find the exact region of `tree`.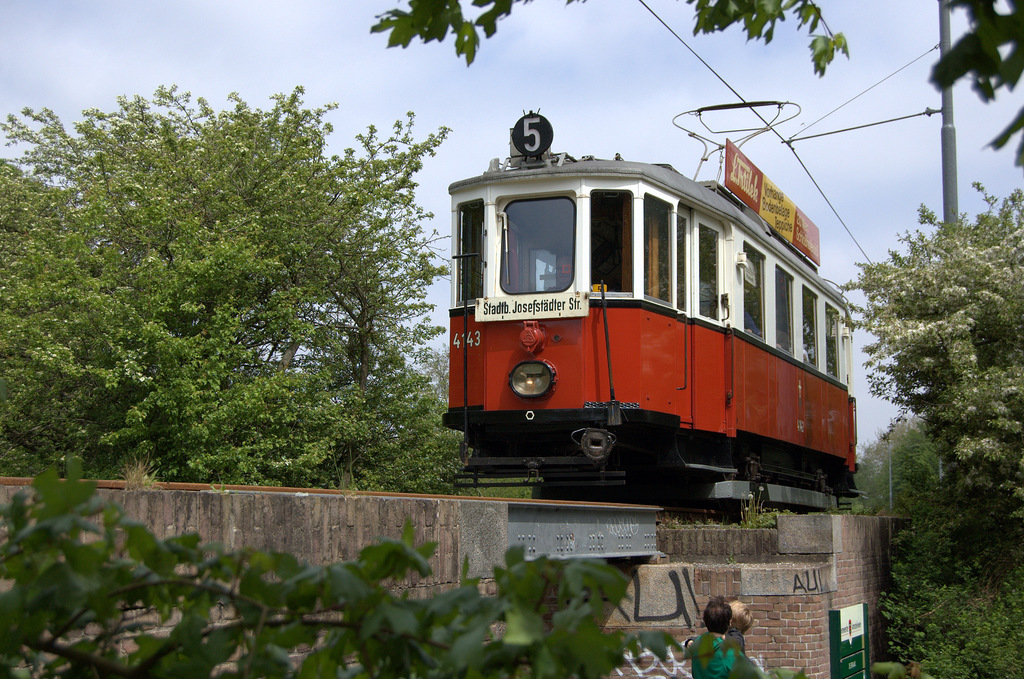
Exact region: crop(0, 76, 476, 491).
